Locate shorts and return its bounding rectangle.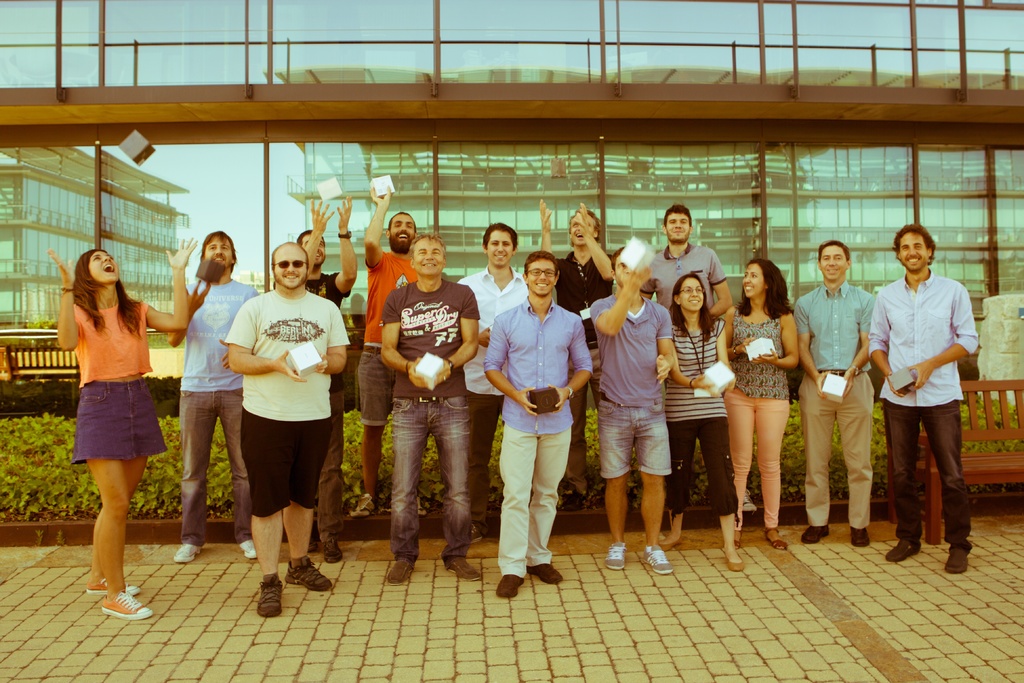
600 400 670 480.
